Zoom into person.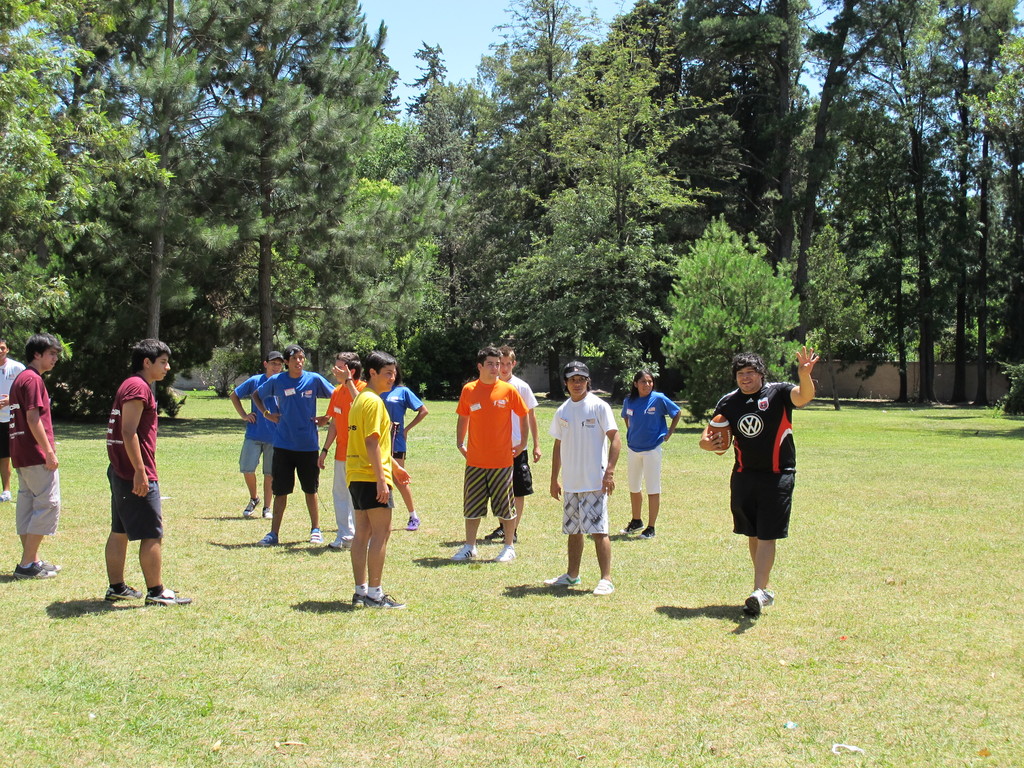
Zoom target: <bbox>494, 331, 547, 552</bbox>.
